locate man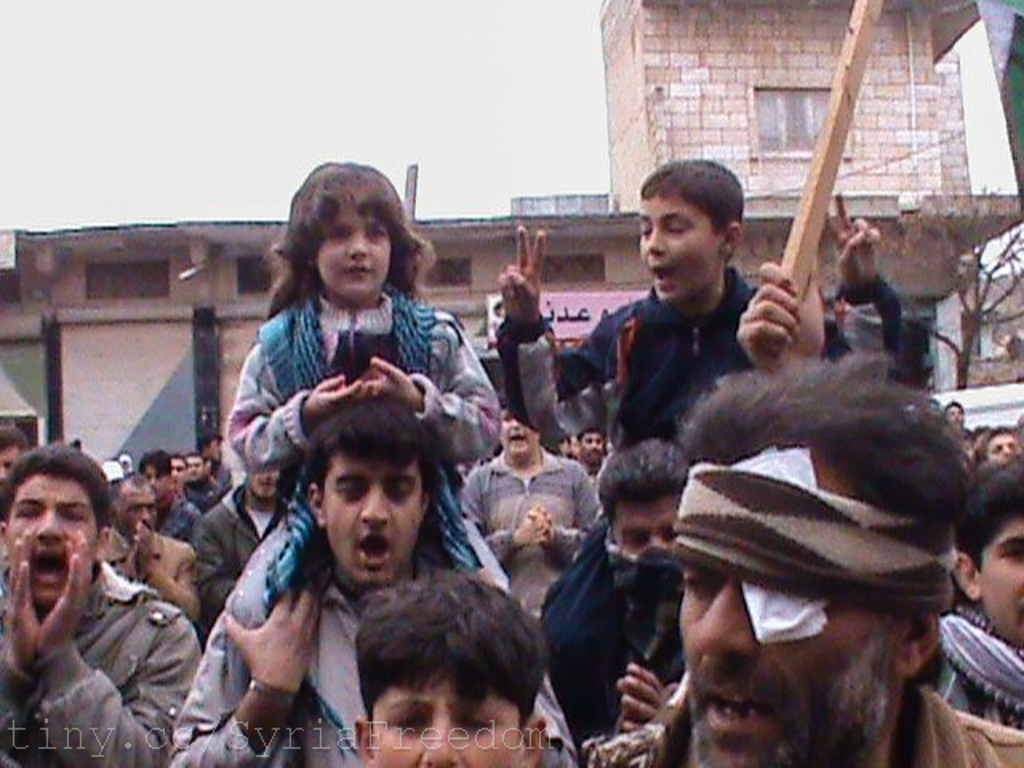
Rect(190, 434, 232, 501)
